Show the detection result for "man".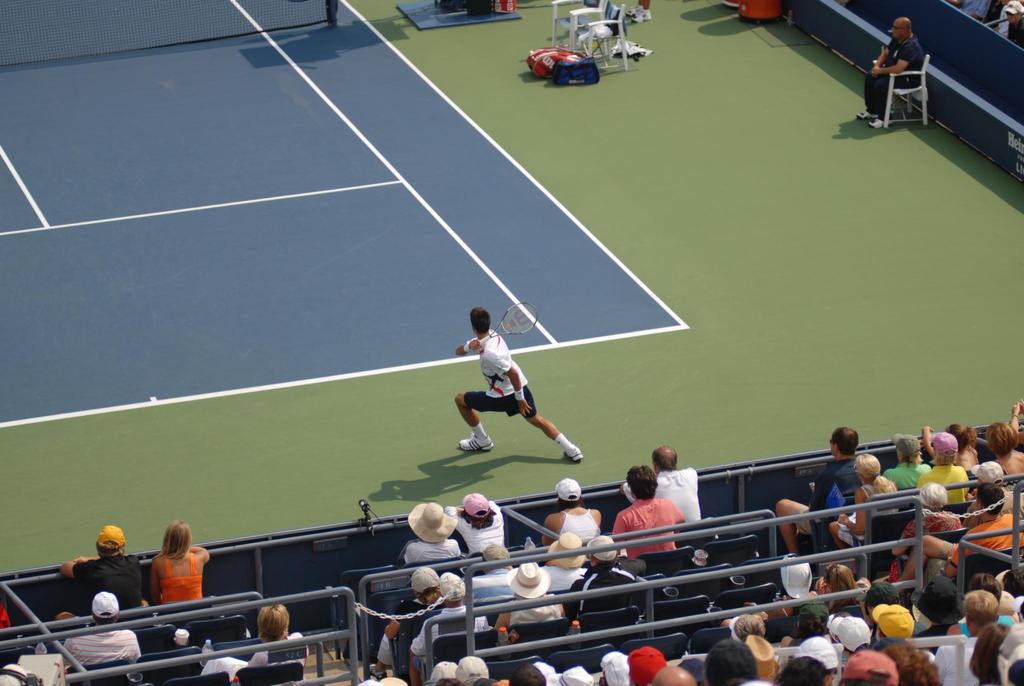
(572,536,636,624).
